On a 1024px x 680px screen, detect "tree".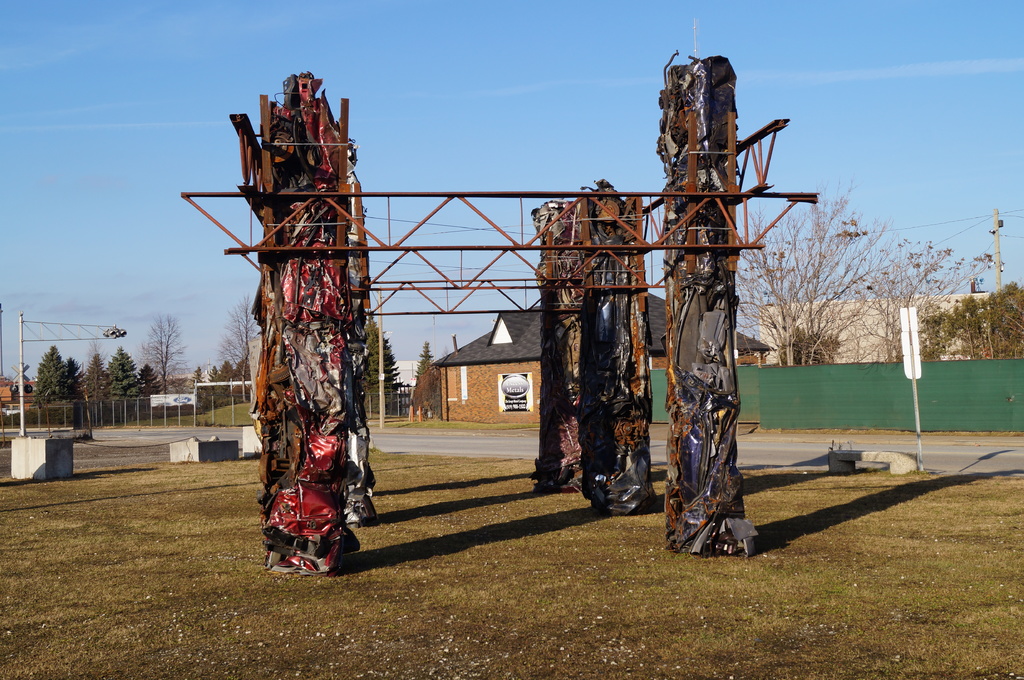
<box>364,310,398,409</box>.
